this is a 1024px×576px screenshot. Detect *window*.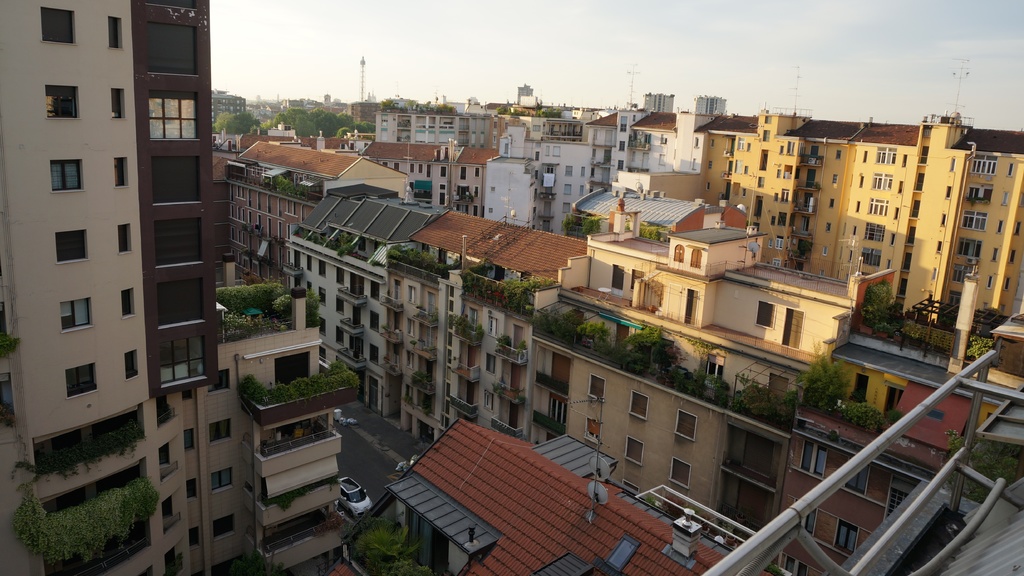
Rect(780, 551, 808, 575).
